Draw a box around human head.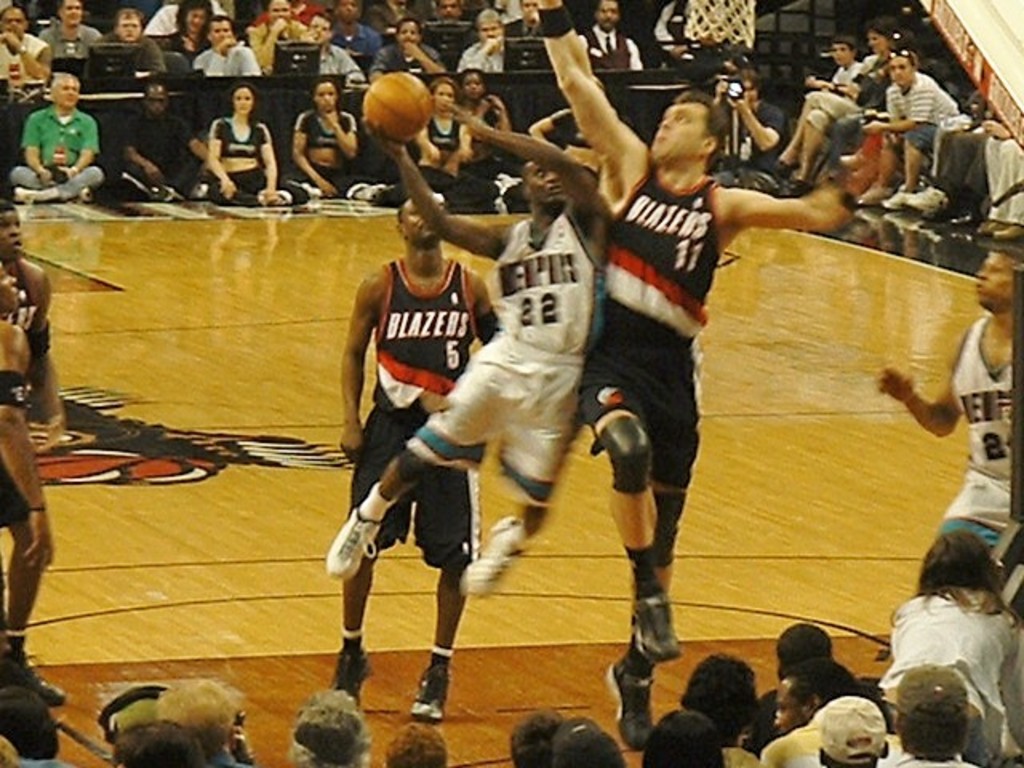
detection(510, 707, 562, 766).
